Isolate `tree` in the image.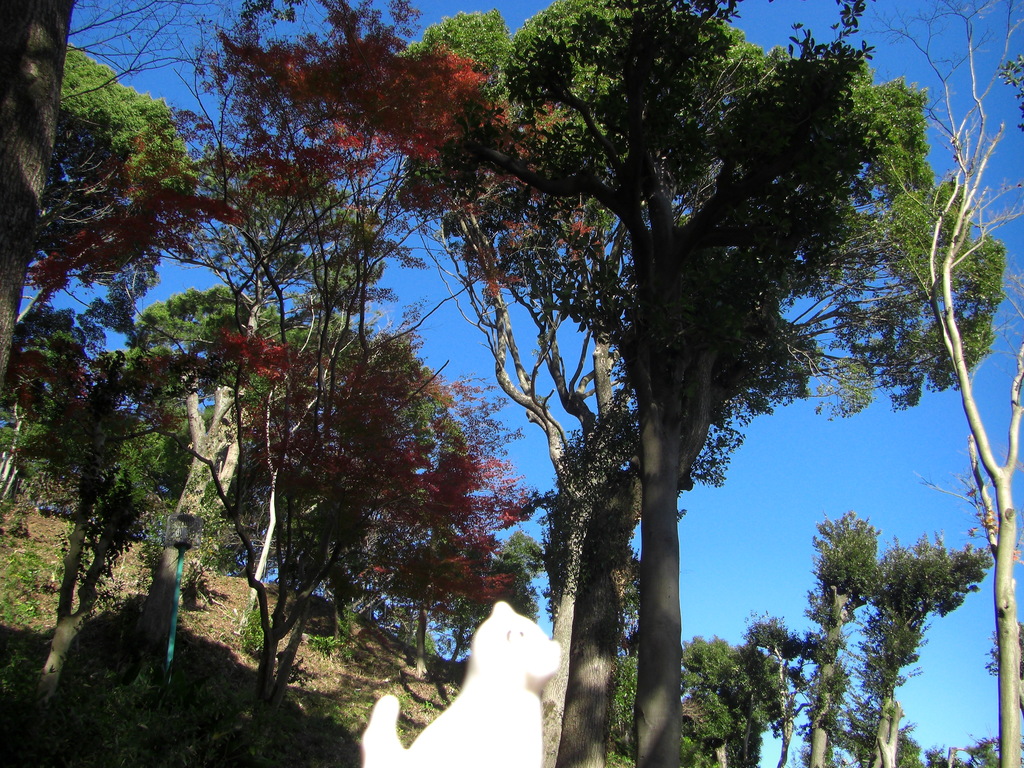
Isolated region: region(812, 692, 924, 767).
